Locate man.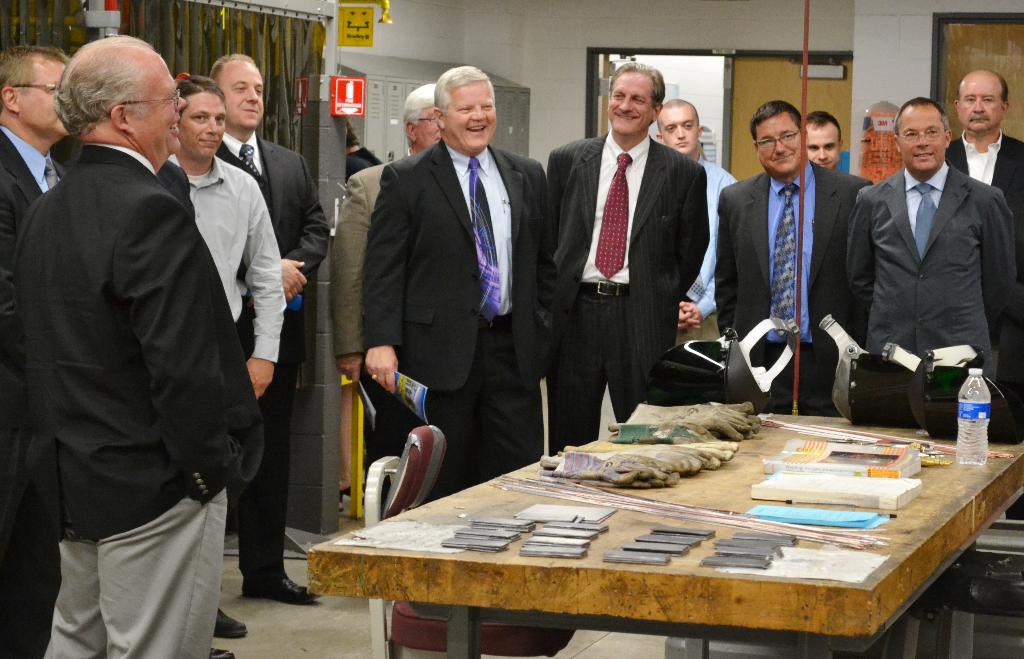
Bounding box: [left=169, top=74, right=283, bottom=658].
